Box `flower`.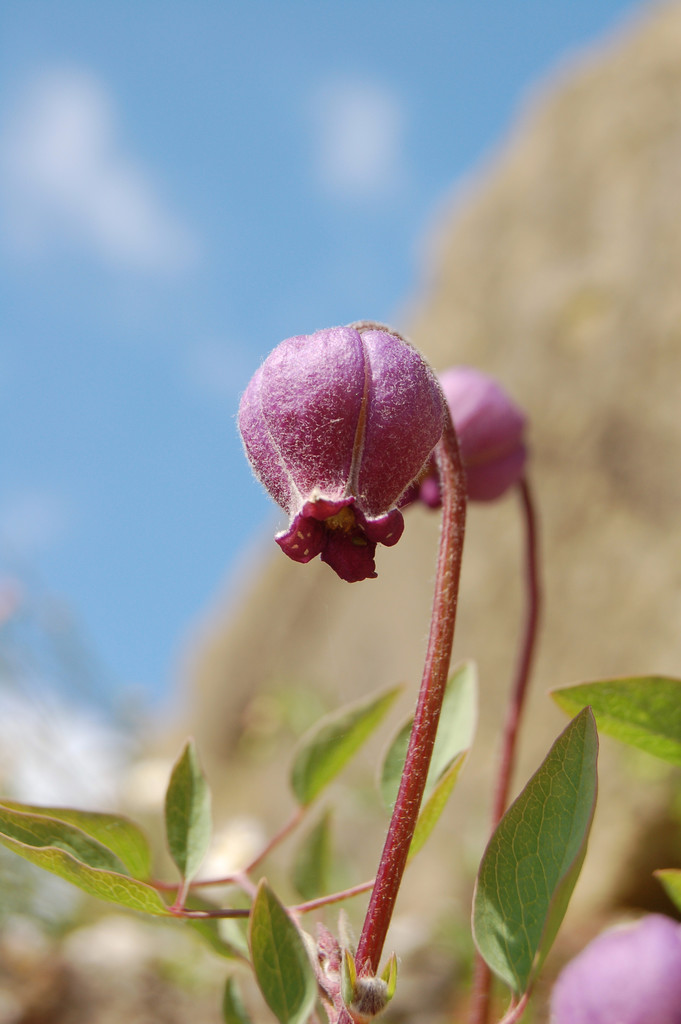
bbox=(406, 381, 530, 509).
